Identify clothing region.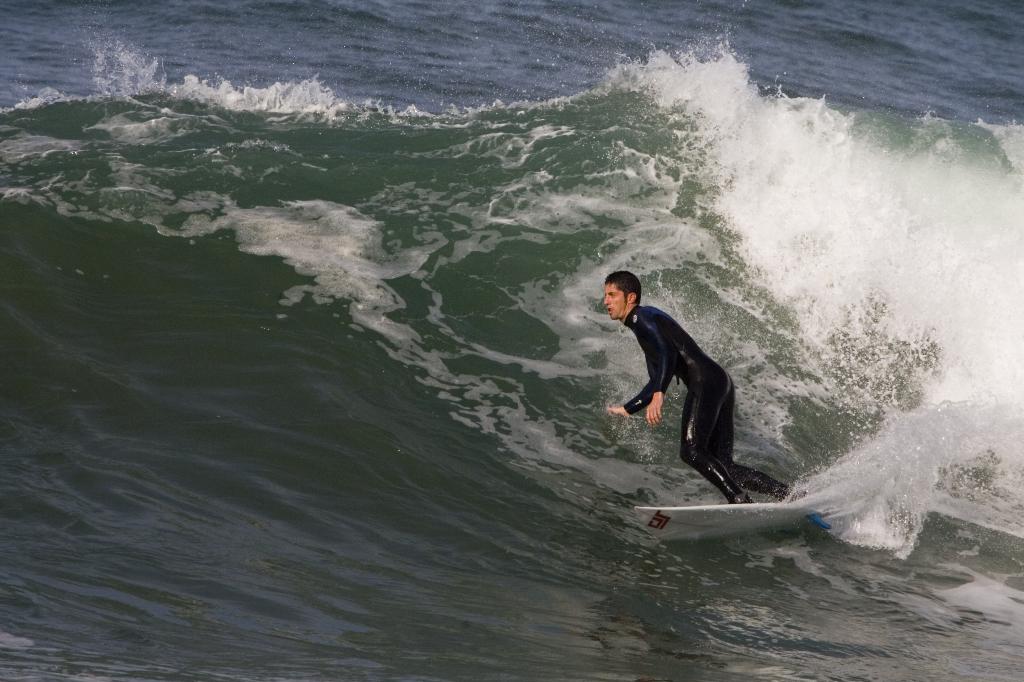
Region: l=610, t=273, r=765, b=491.
